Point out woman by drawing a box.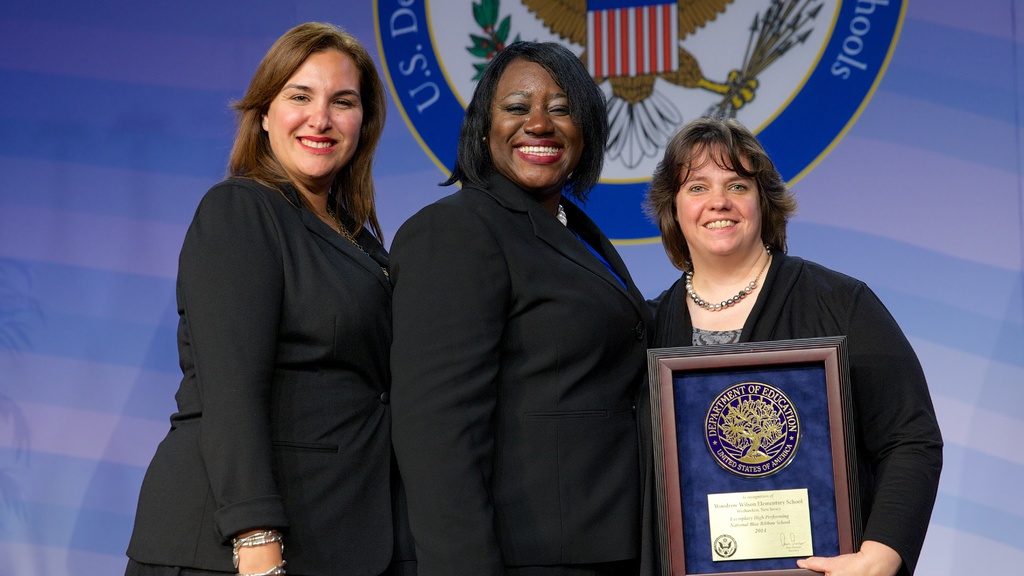
locate(642, 114, 945, 575).
